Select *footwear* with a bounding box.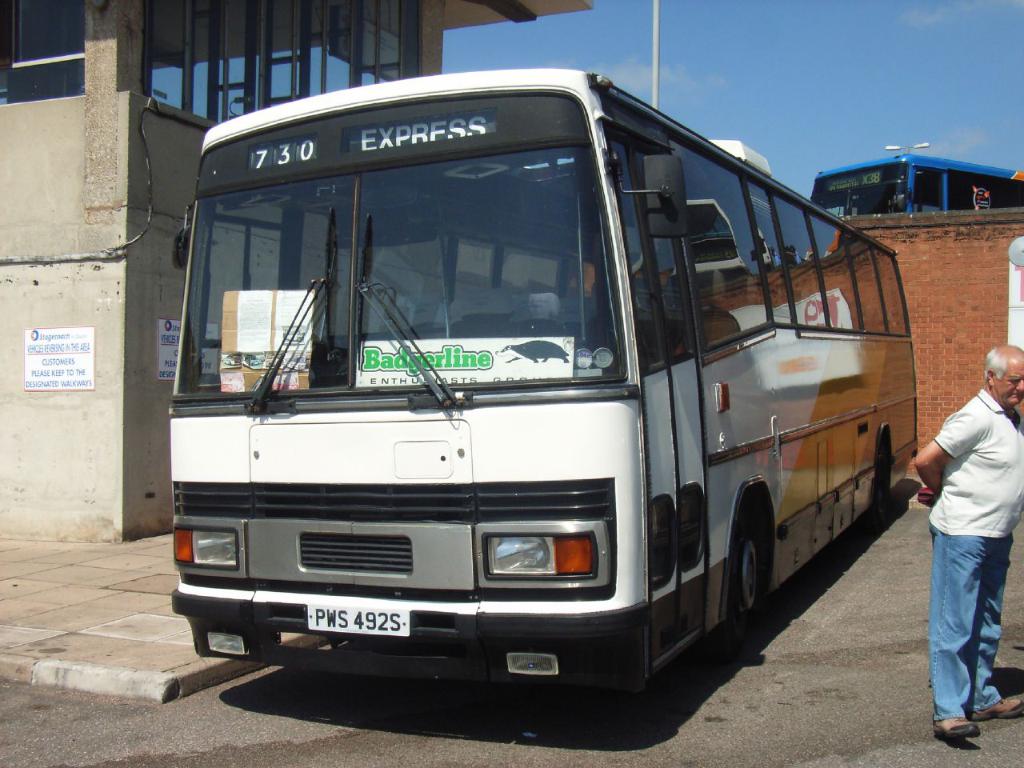
{"left": 941, "top": 707, "right": 978, "bottom": 741}.
